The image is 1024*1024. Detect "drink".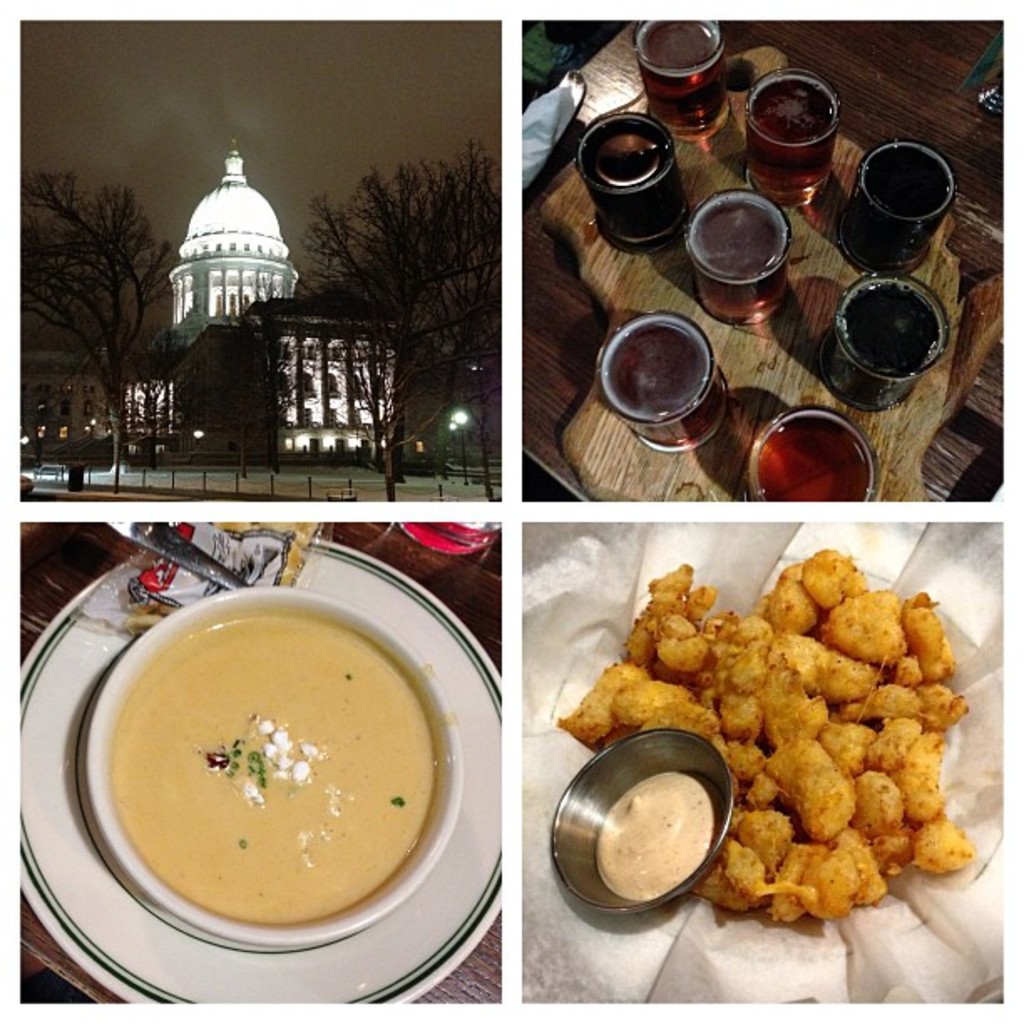
Detection: (627, 15, 736, 144).
